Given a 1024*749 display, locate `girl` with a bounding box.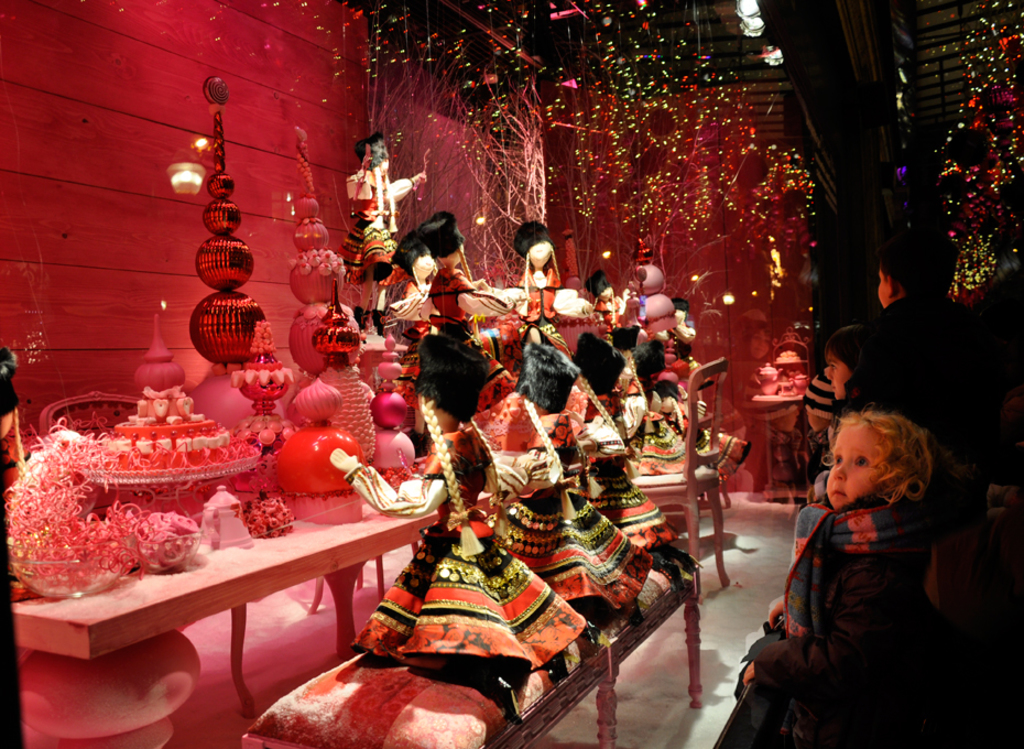
Located: Rect(736, 404, 948, 682).
